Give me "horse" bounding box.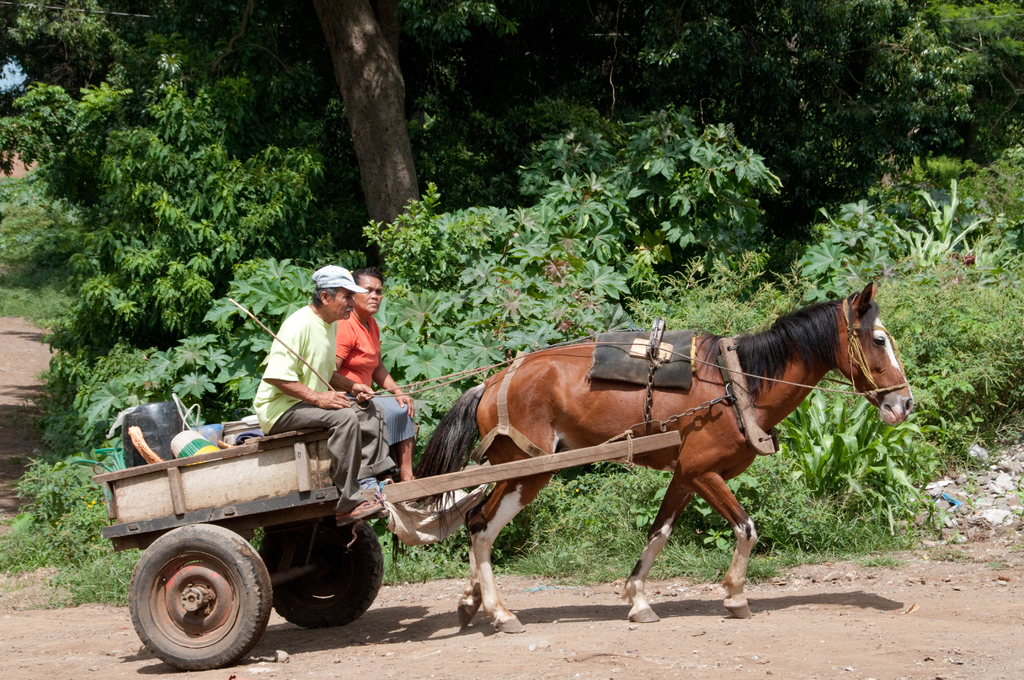
region(389, 281, 914, 633).
